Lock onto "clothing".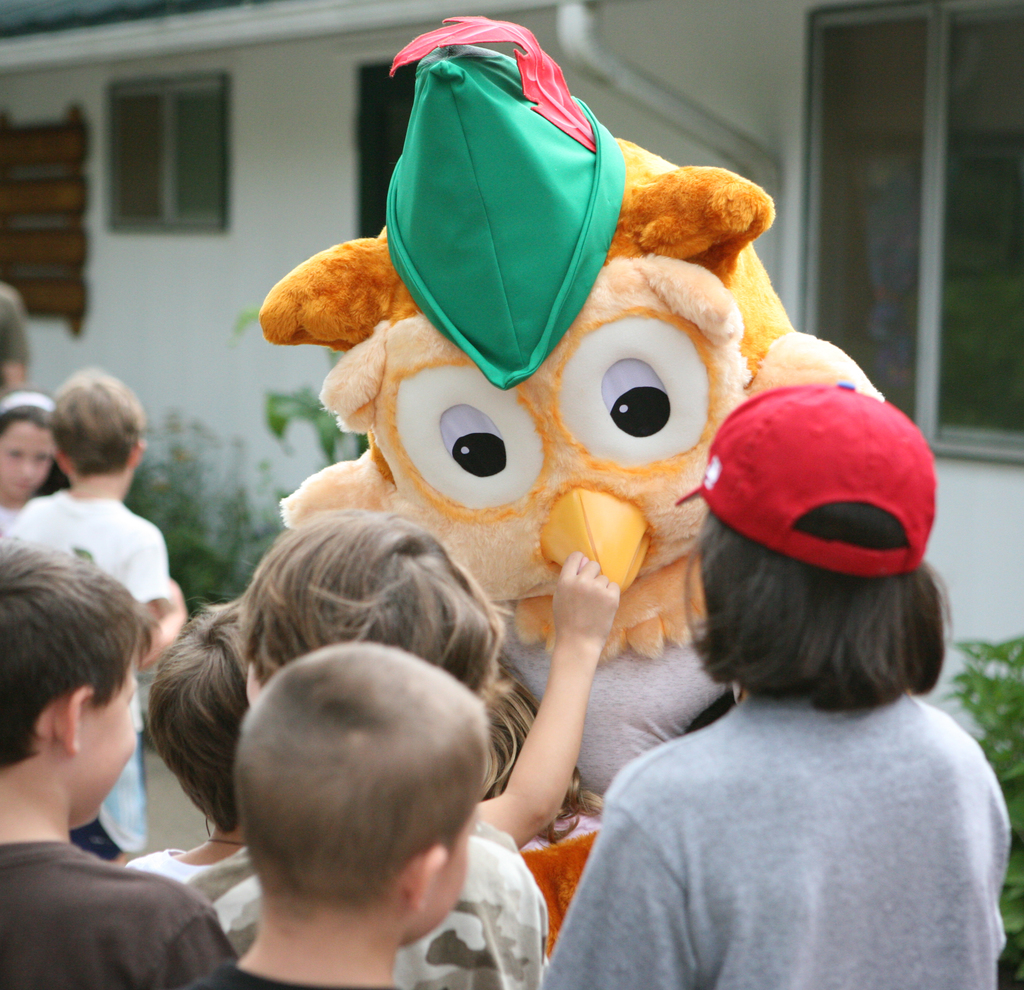
Locked: crop(190, 961, 407, 989).
